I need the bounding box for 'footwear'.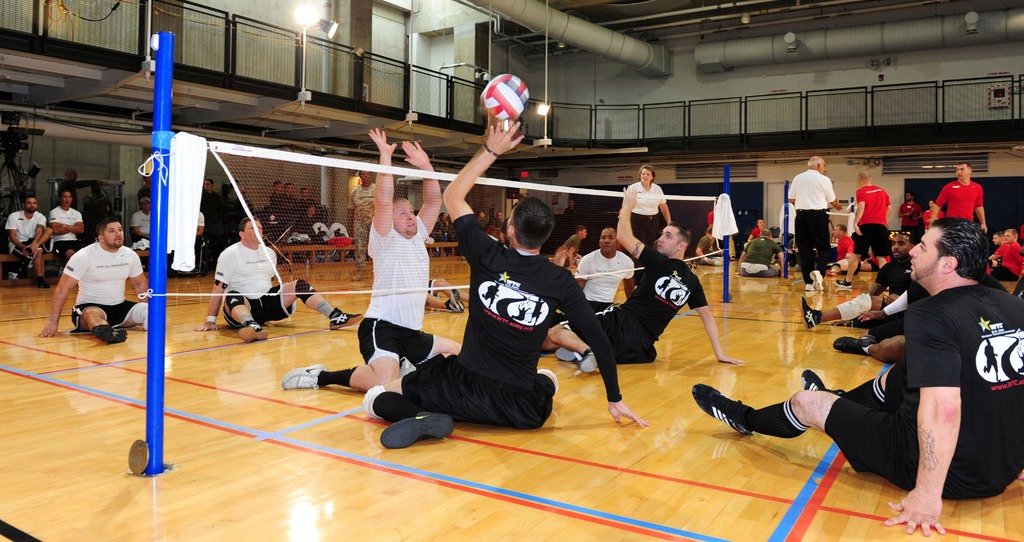
Here it is: x1=383 y1=413 x2=456 y2=449.
